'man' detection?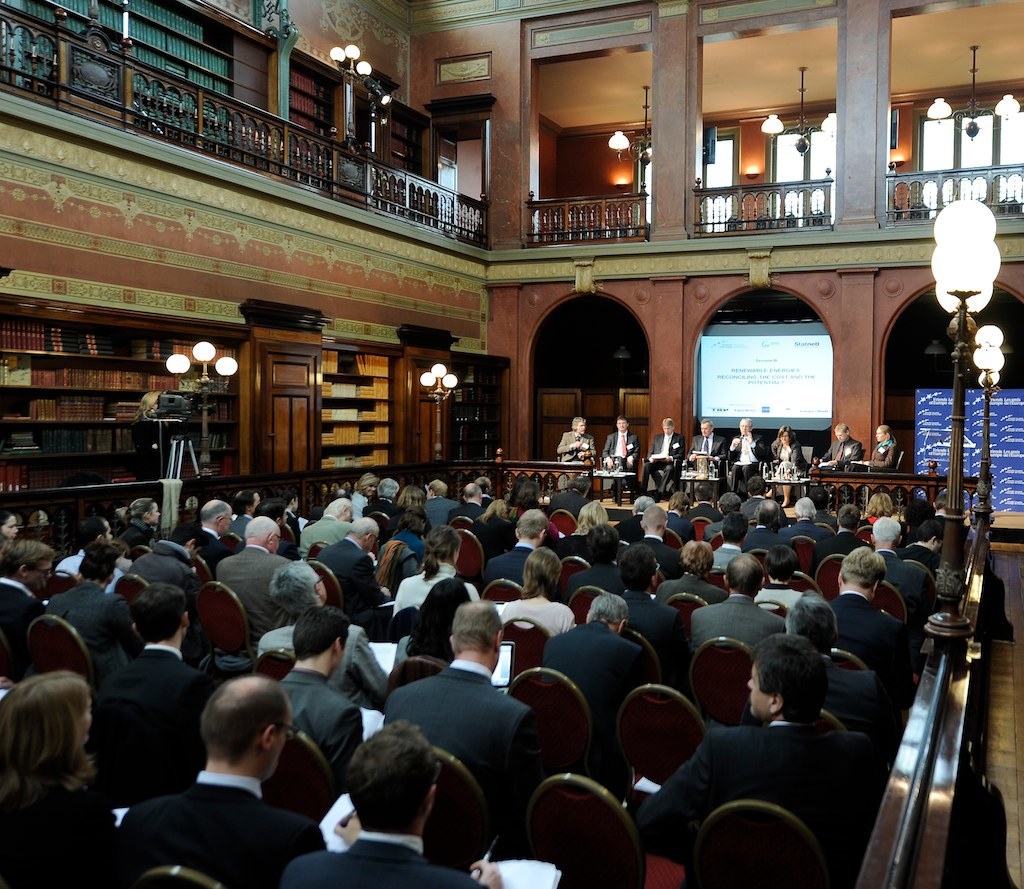
l=281, t=728, r=506, b=888
